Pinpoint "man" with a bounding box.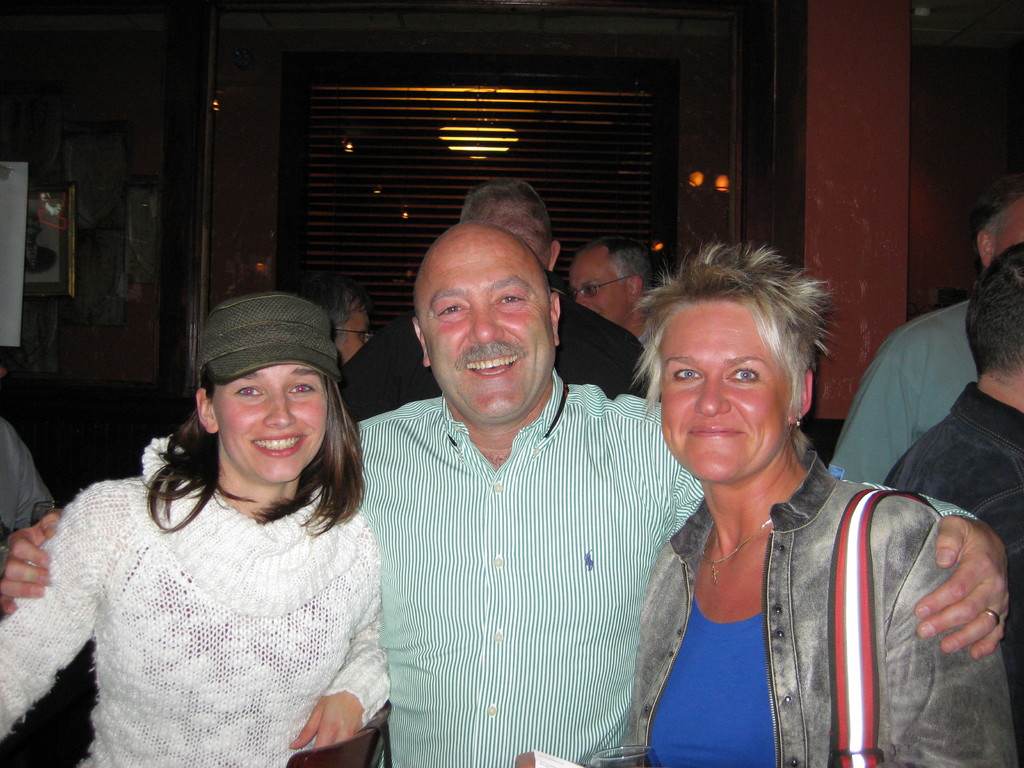
<bbox>1, 214, 1014, 767</bbox>.
